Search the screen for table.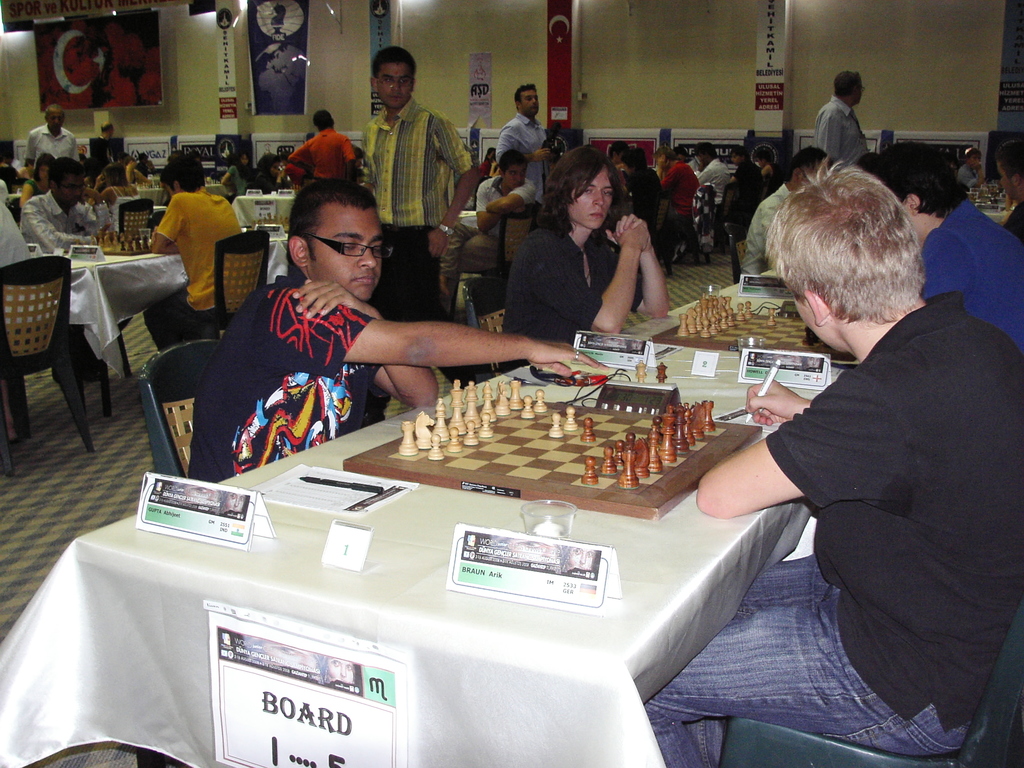
Found at {"x1": 79, "y1": 319, "x2": 830, "y2": 759}.
